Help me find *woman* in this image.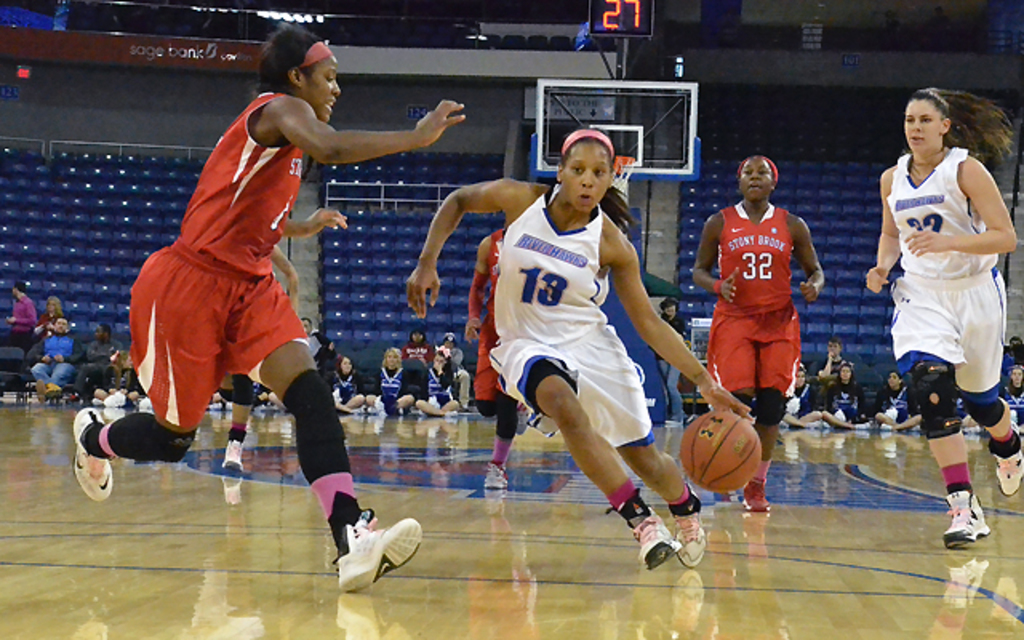
Found it: bbox=(70, 32, 470, 584).
